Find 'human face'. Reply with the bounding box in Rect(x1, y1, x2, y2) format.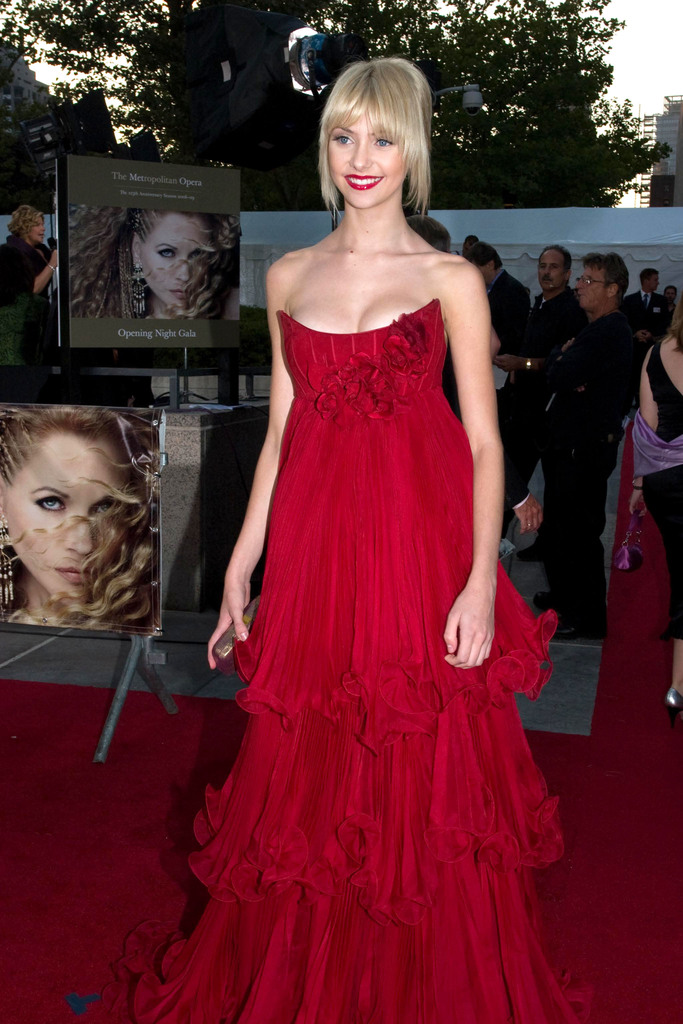
Rect(148, 207, 210, 303).
